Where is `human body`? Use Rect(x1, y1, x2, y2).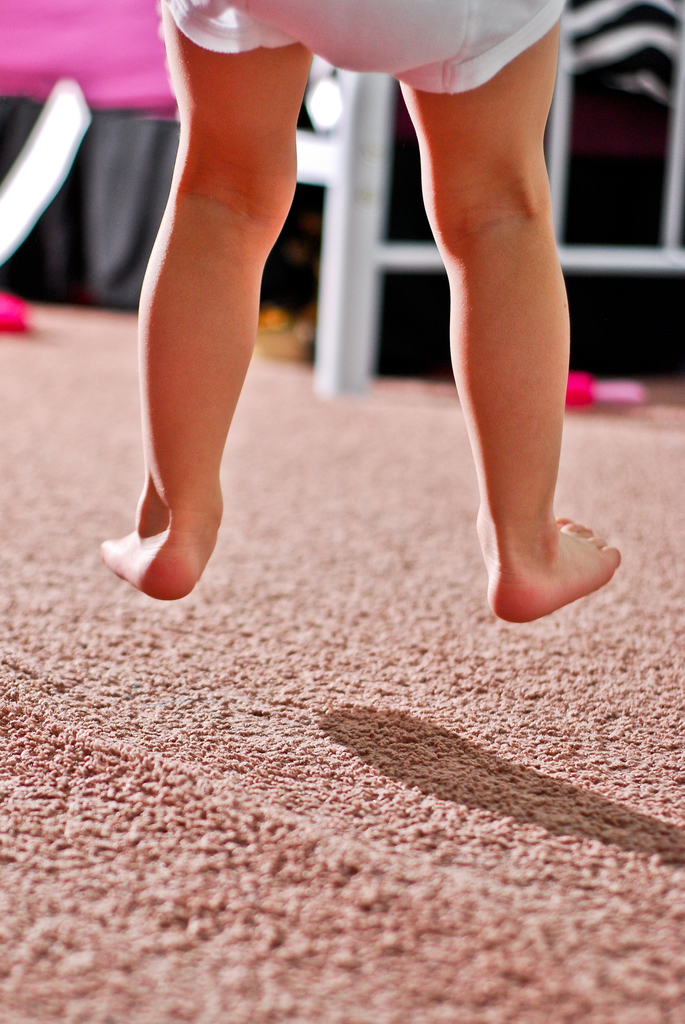
Rect(163, 0, 585, 645).
